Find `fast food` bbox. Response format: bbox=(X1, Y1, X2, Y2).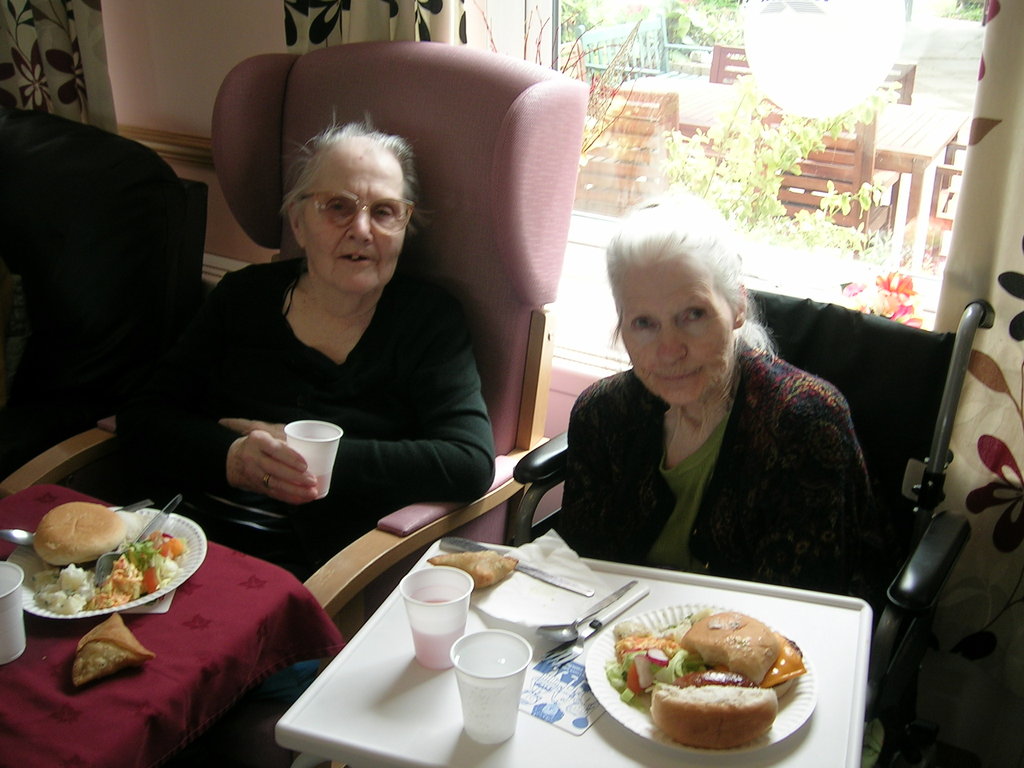
bbox=(593, 611, 813, 741).
